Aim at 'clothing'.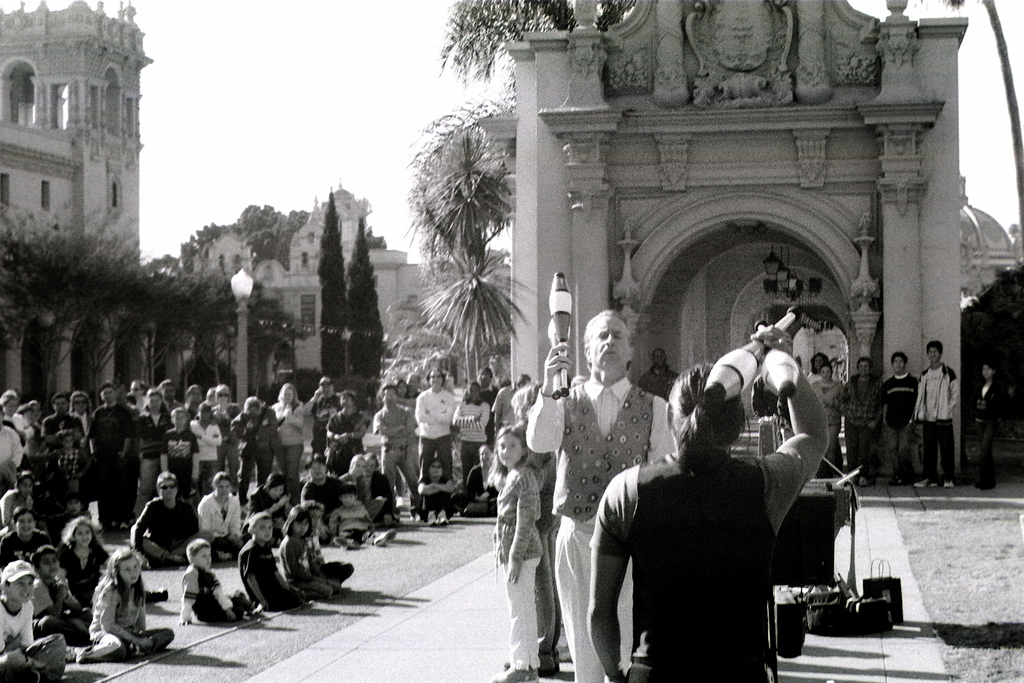
Aimed at rect(880, 368, 924, 475).
